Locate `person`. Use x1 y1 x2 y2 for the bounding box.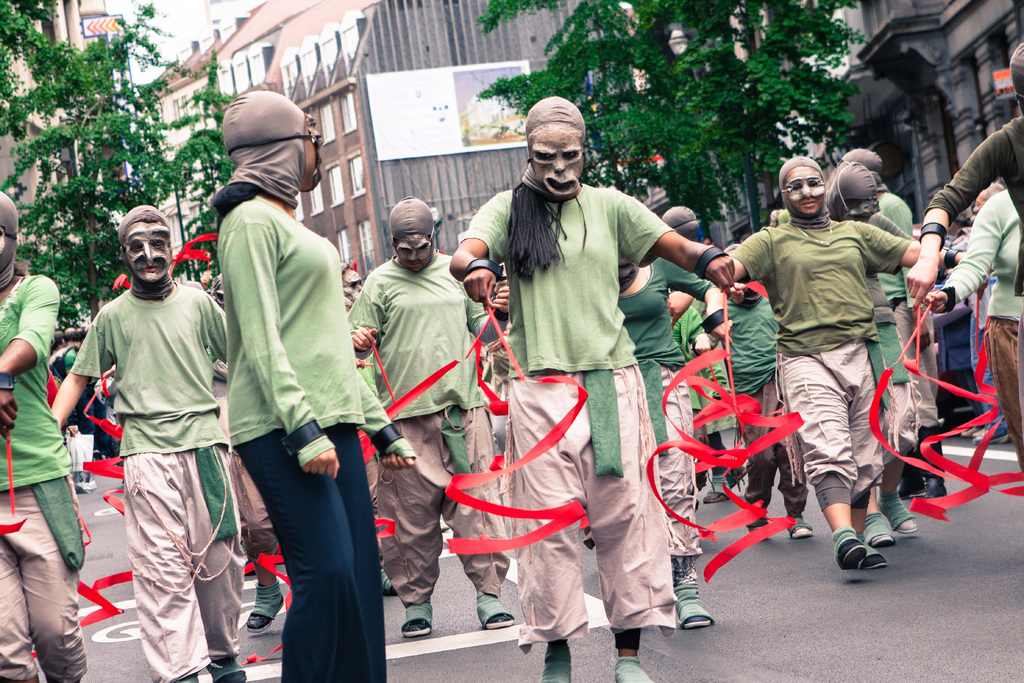
49 205 244 682.
